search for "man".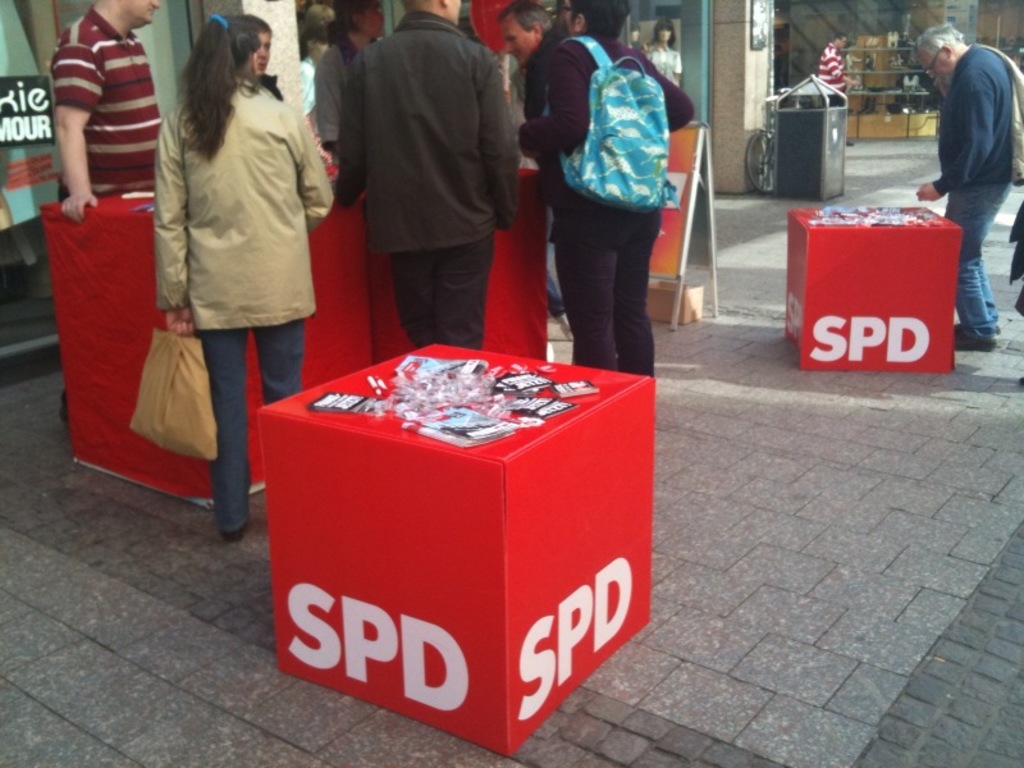
Found at locate(493, 0, 572, 123).
